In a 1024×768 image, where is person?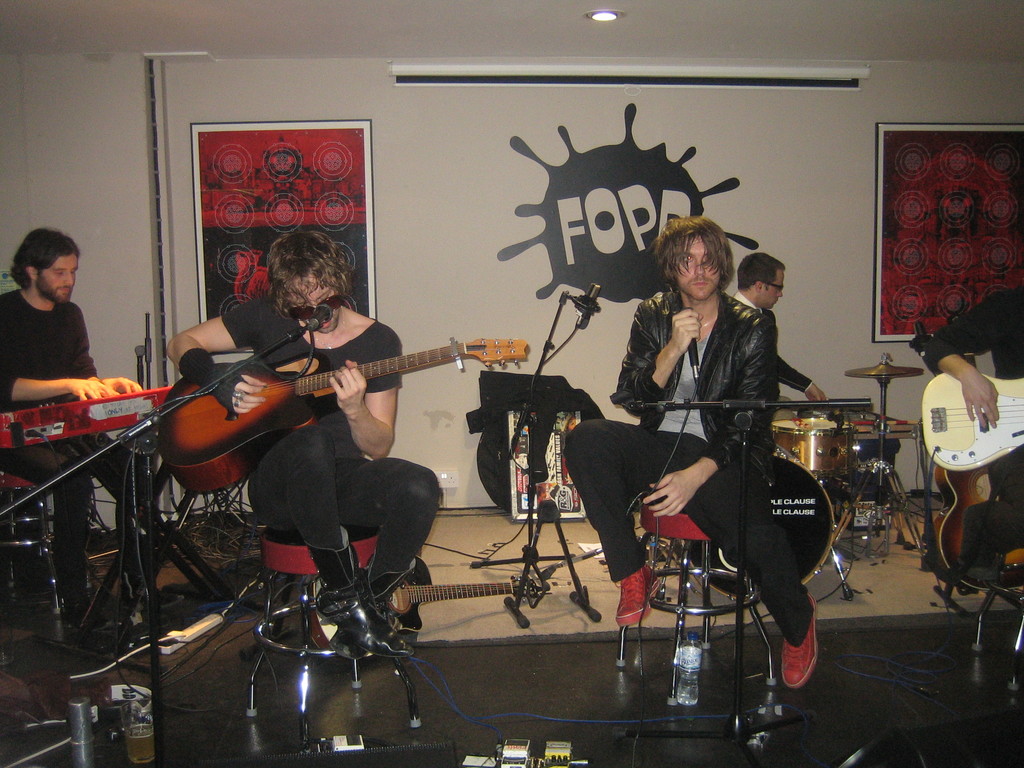
727 252 825 404.
